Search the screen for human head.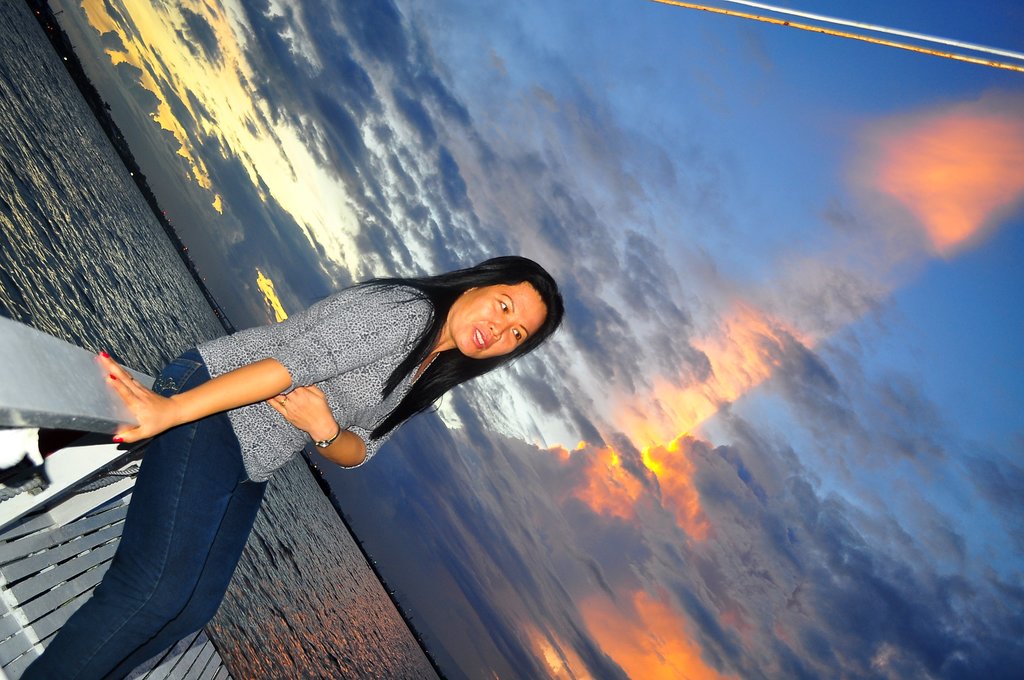
Found at 444:255:570:359.
